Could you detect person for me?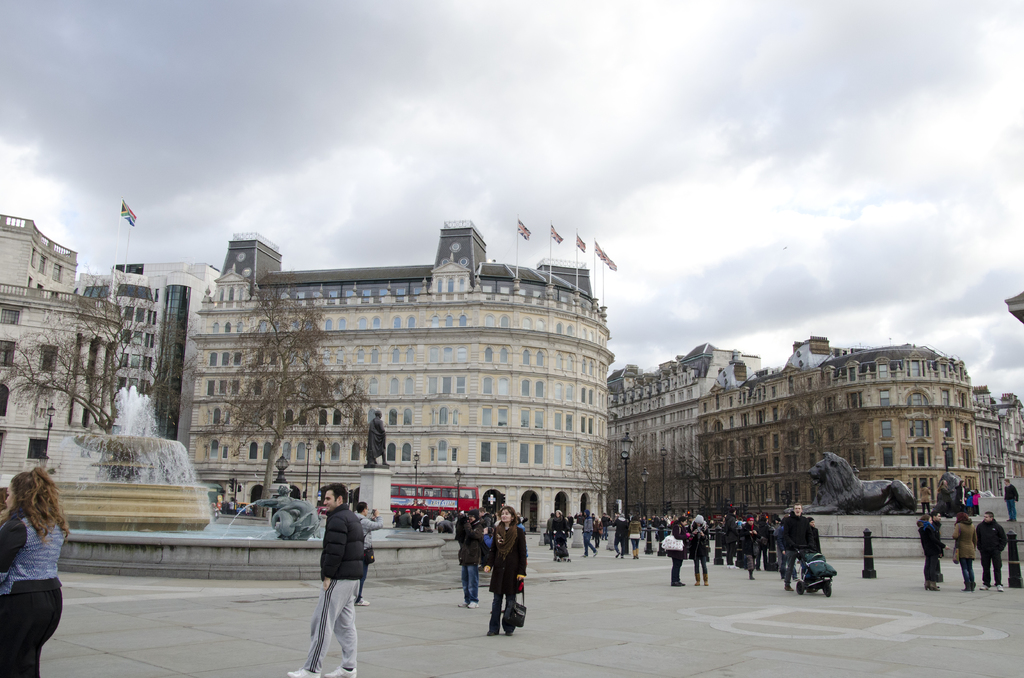
Detection result: pyautogui.locateOnScreen(292, 486, 362, 668).
